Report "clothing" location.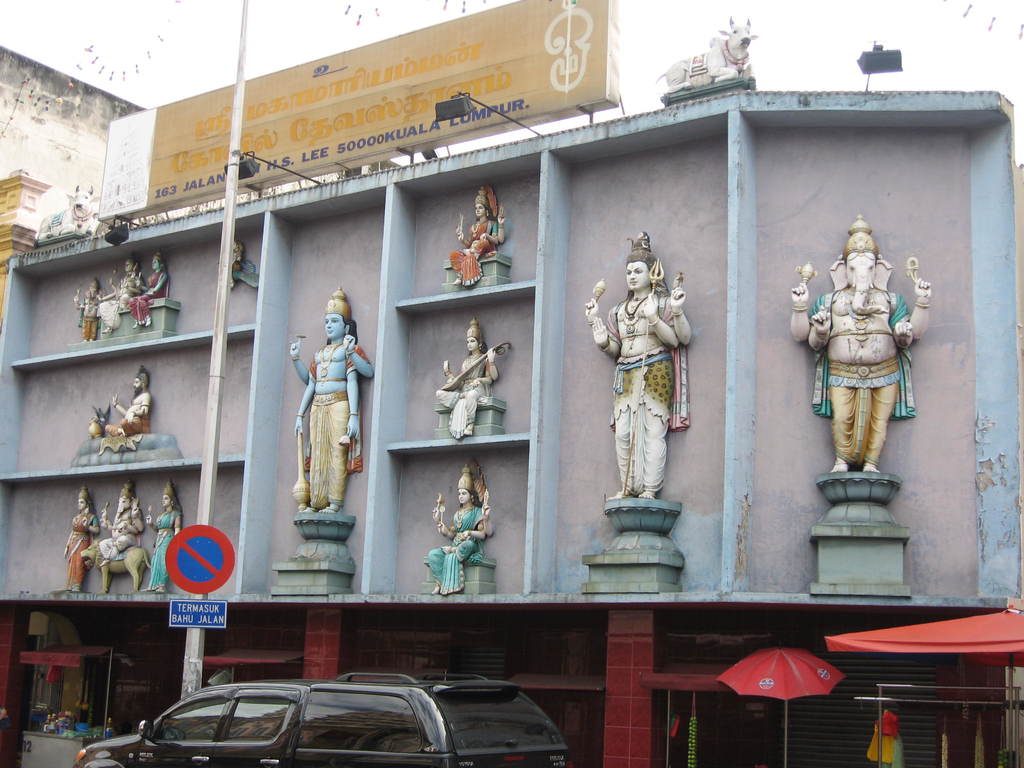
Report: [92, 266, 148, 331].
